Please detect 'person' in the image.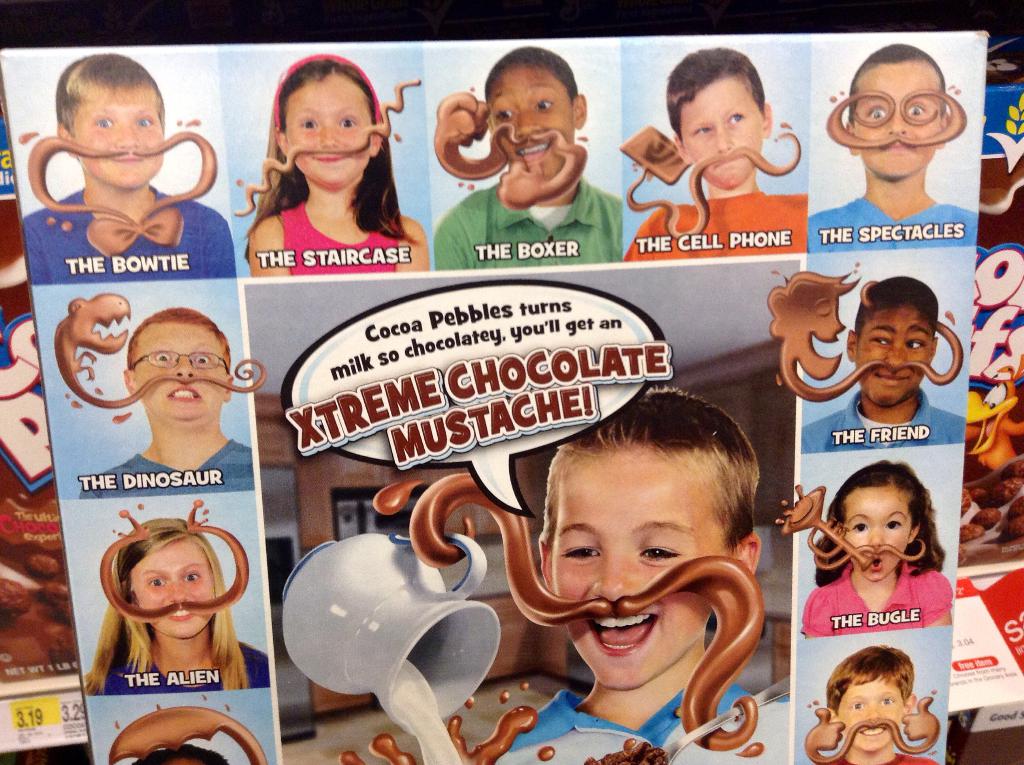
x1=796, y1=456, x2=948, y2=632.
